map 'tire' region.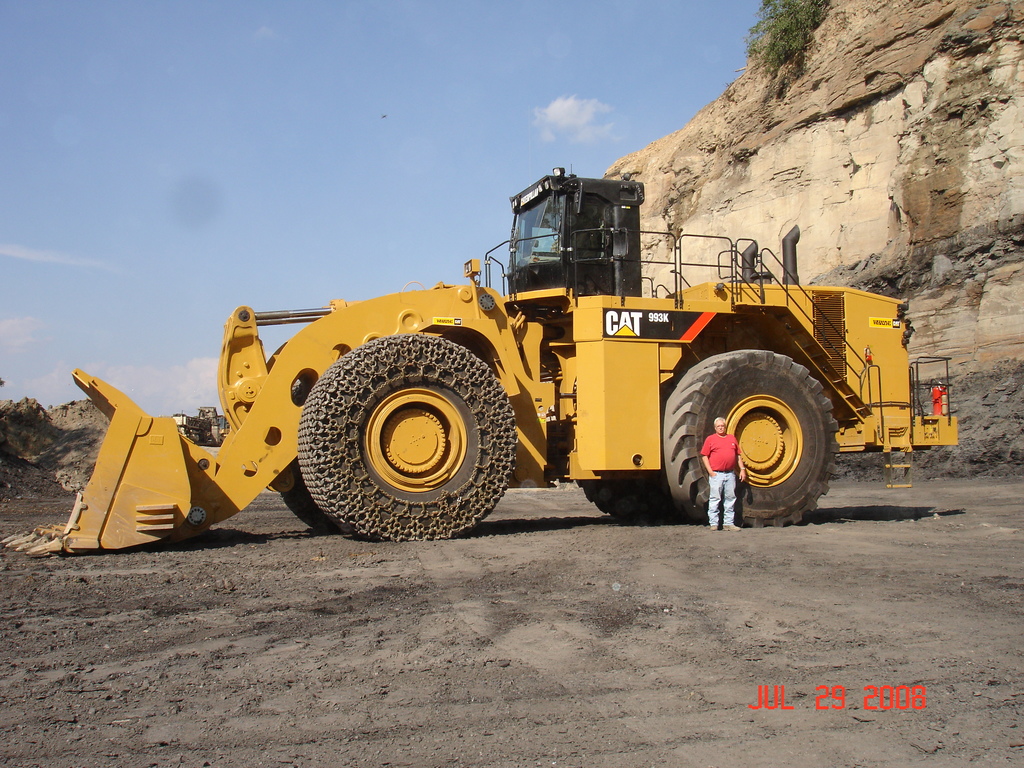
Mapped to bbox=[660, 351, 842, 529].
